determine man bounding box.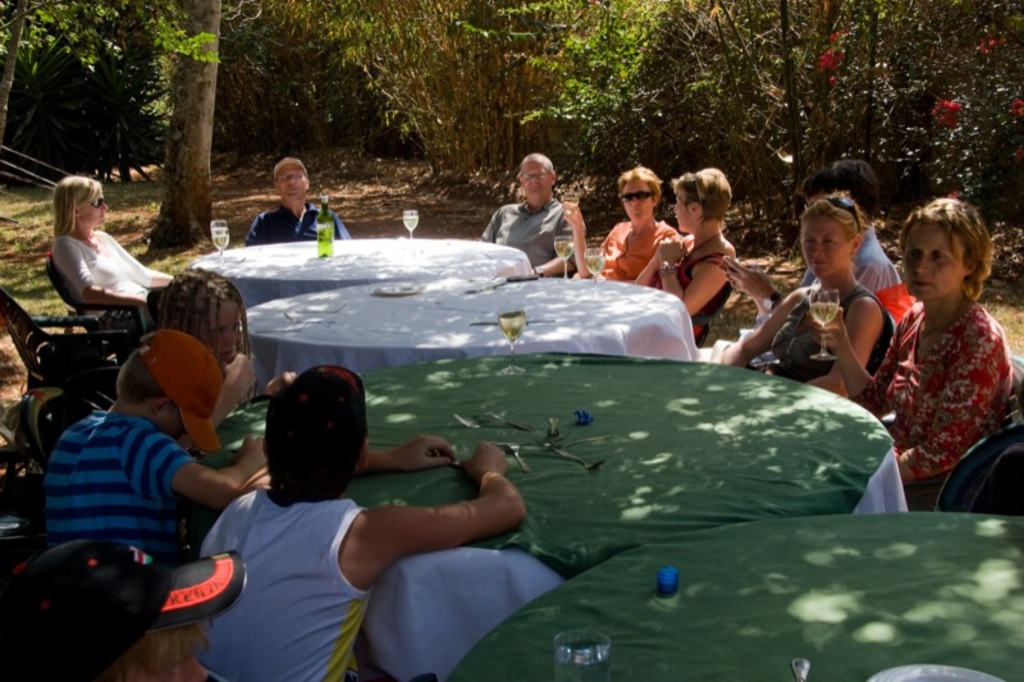
Determined: 493/156/611/270.
